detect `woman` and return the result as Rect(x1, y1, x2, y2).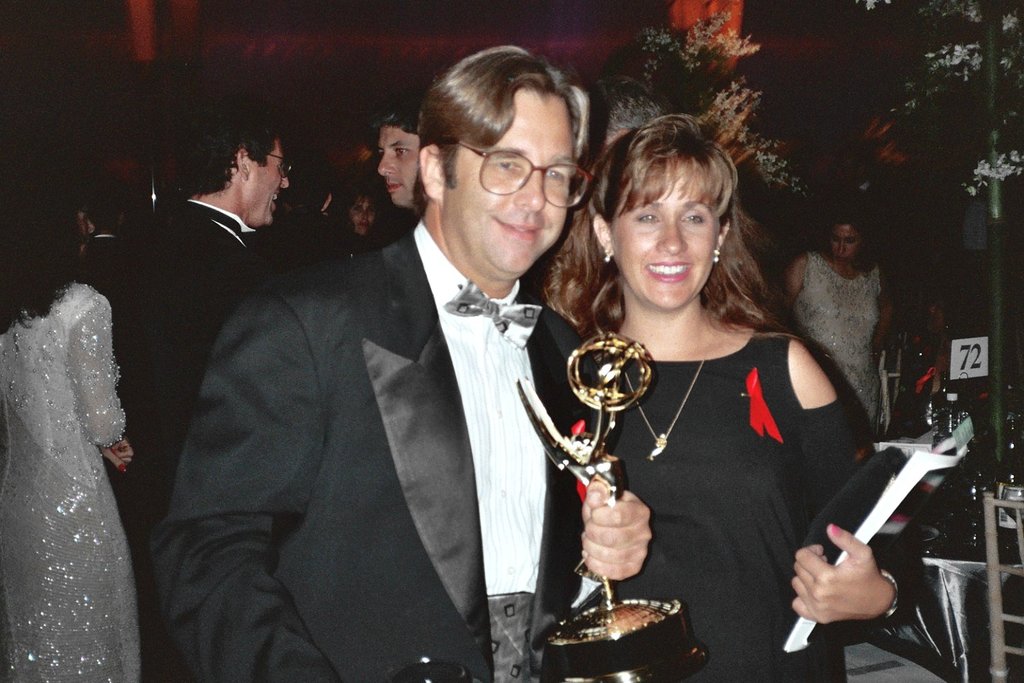
Rect(791, 184, 887, 438).
